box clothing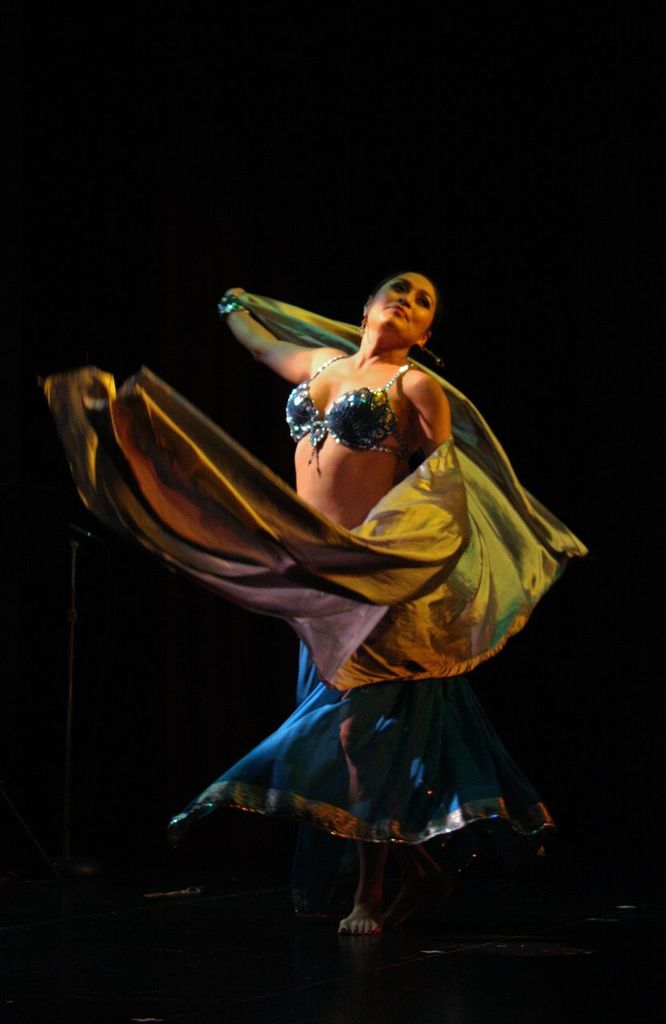
(left=287, top=351, right=409, bottom=458)
